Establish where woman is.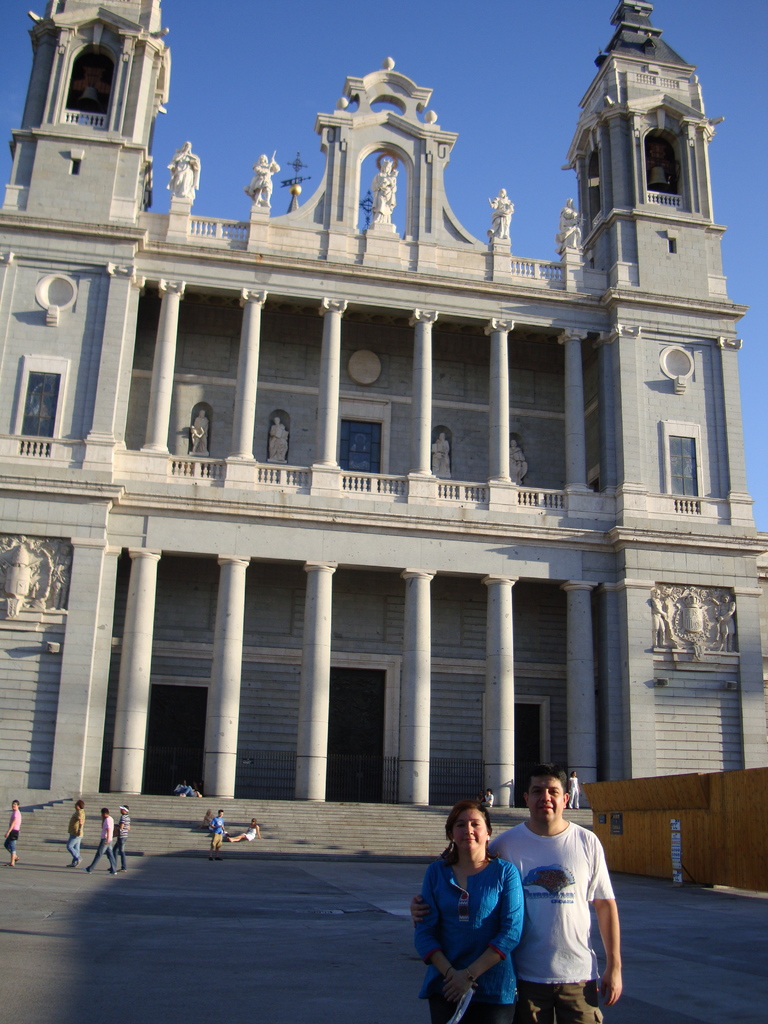
Established at bbox=[179, 787, 202, 799].
